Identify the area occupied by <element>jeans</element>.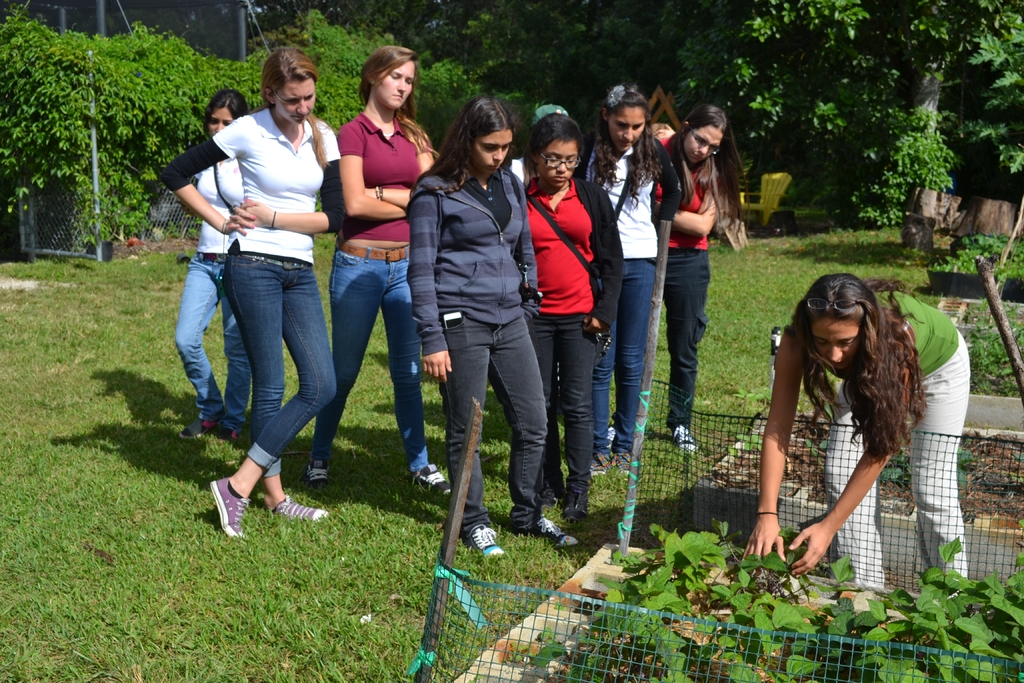
Area: select_region(176, 254, 250, 428).
